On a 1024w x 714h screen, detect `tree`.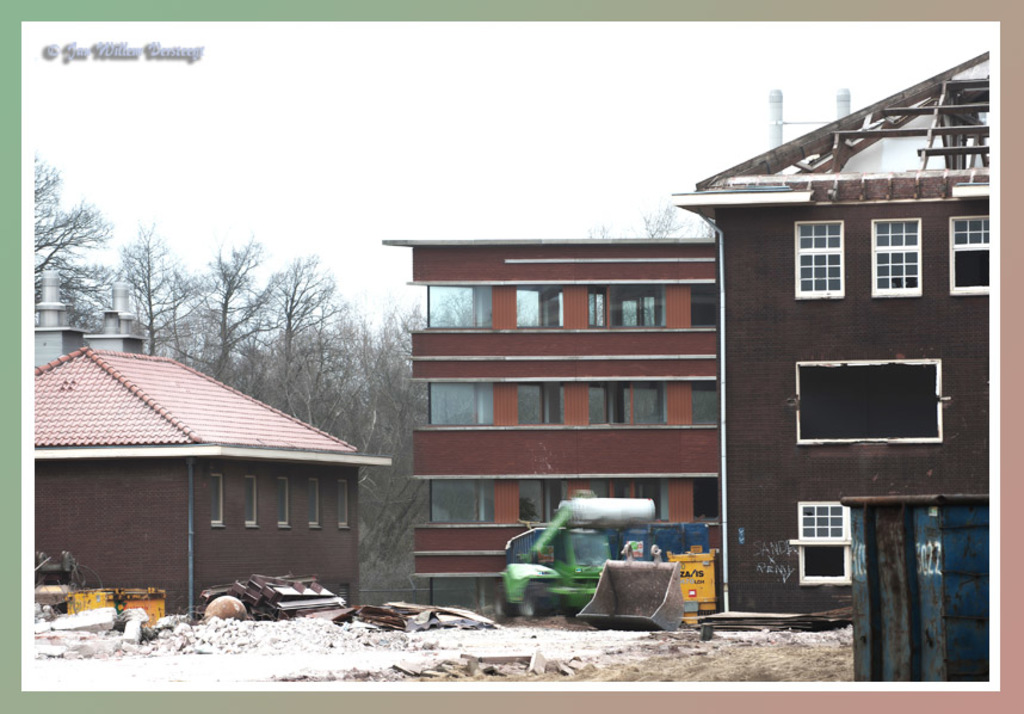
crop(630, 207, 685, 239).
